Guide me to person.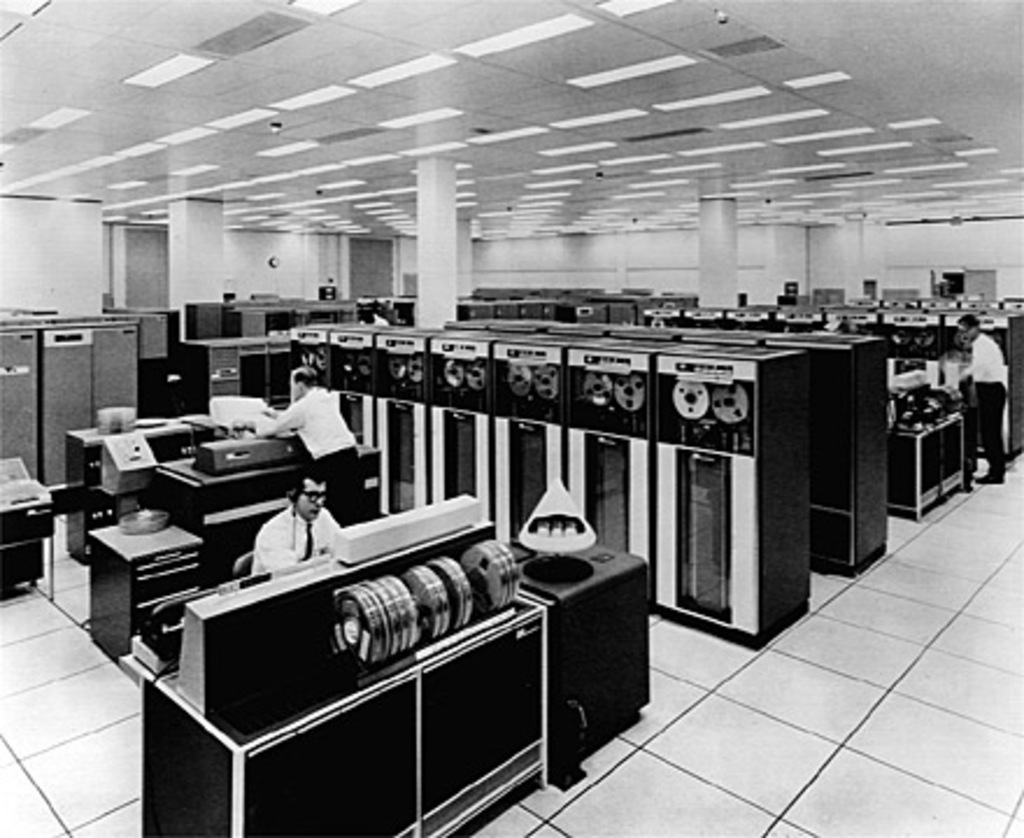
Guidance: l=247, t=368, r=358, b=524.
